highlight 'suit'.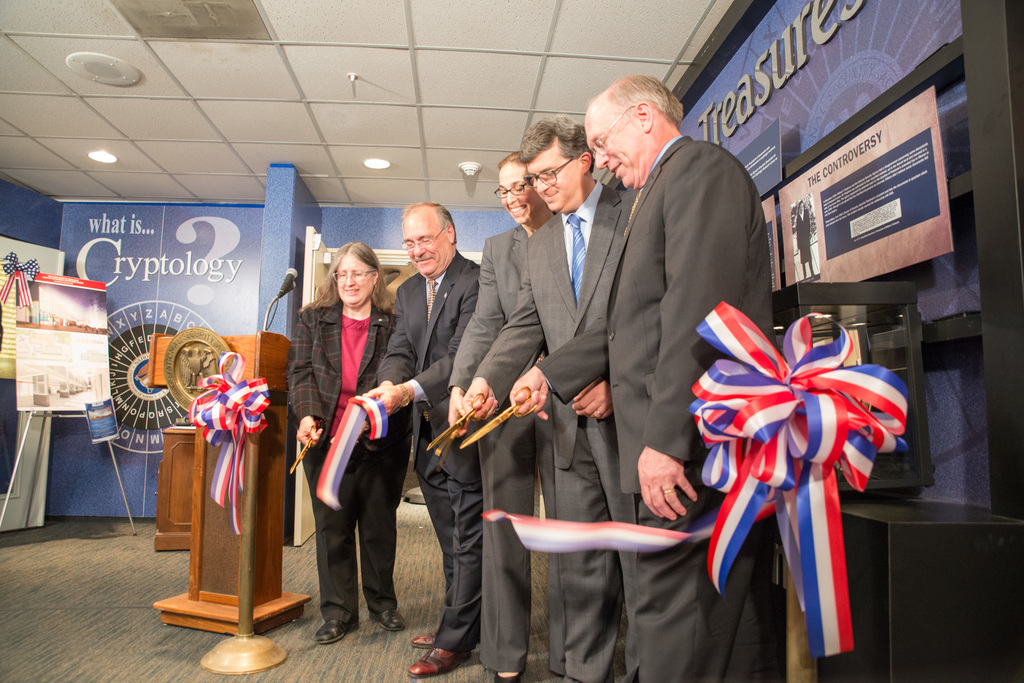
Highlighted region: 449:229:569:676.
